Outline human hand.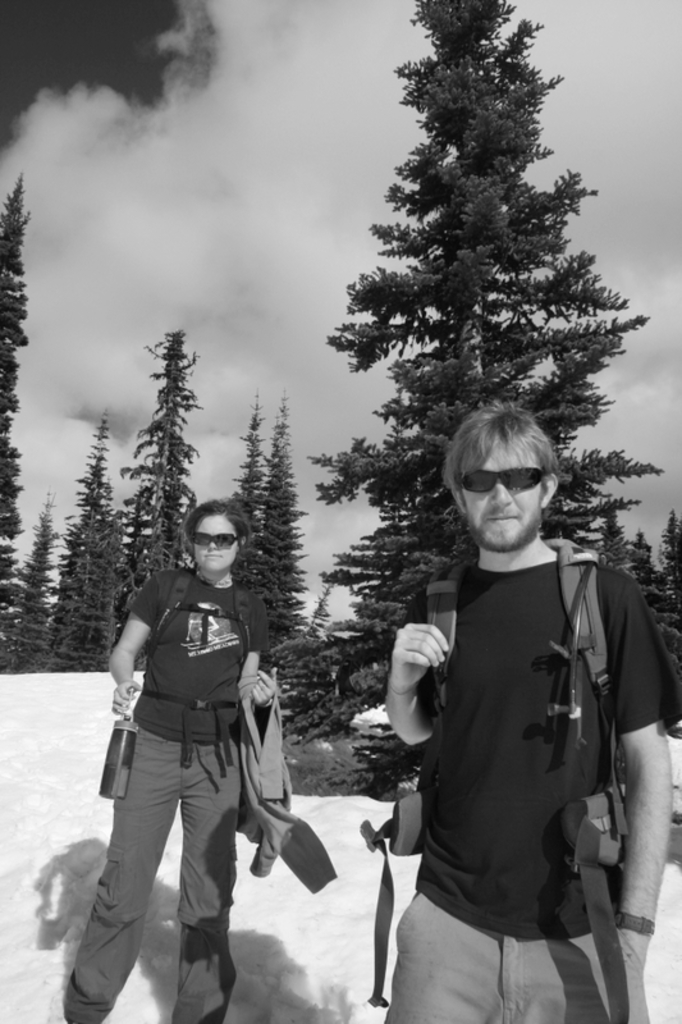
Outline: box=[113, 678, 146, 716].
